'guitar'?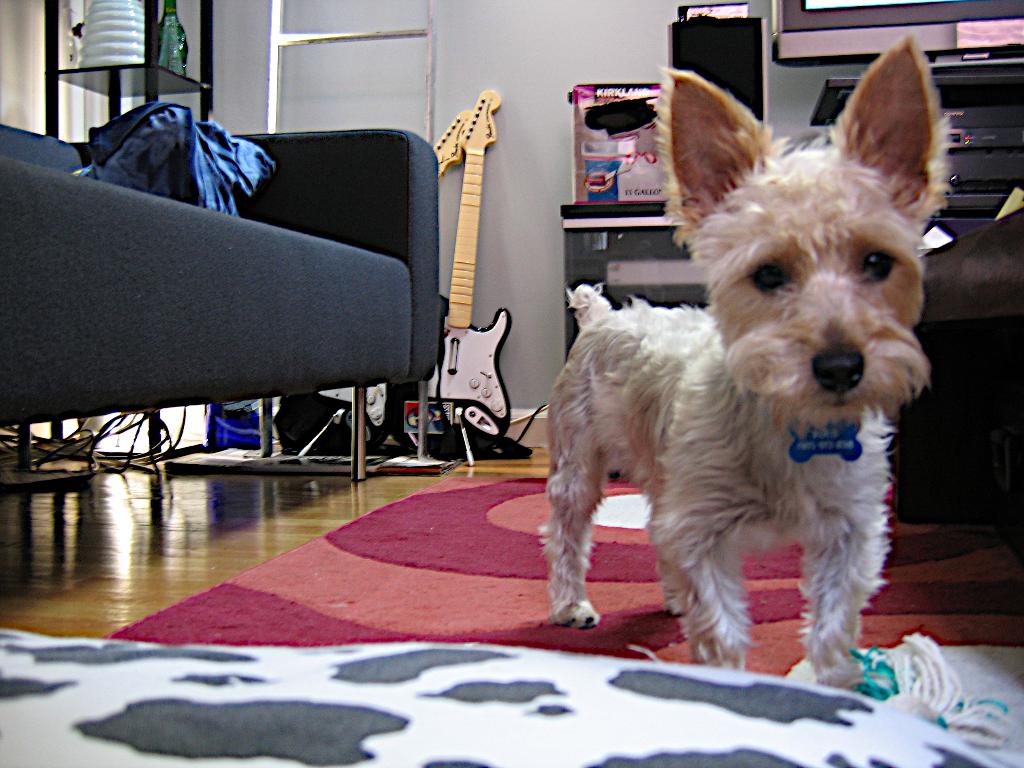
left=280, top=104, right=478, bottom=452
